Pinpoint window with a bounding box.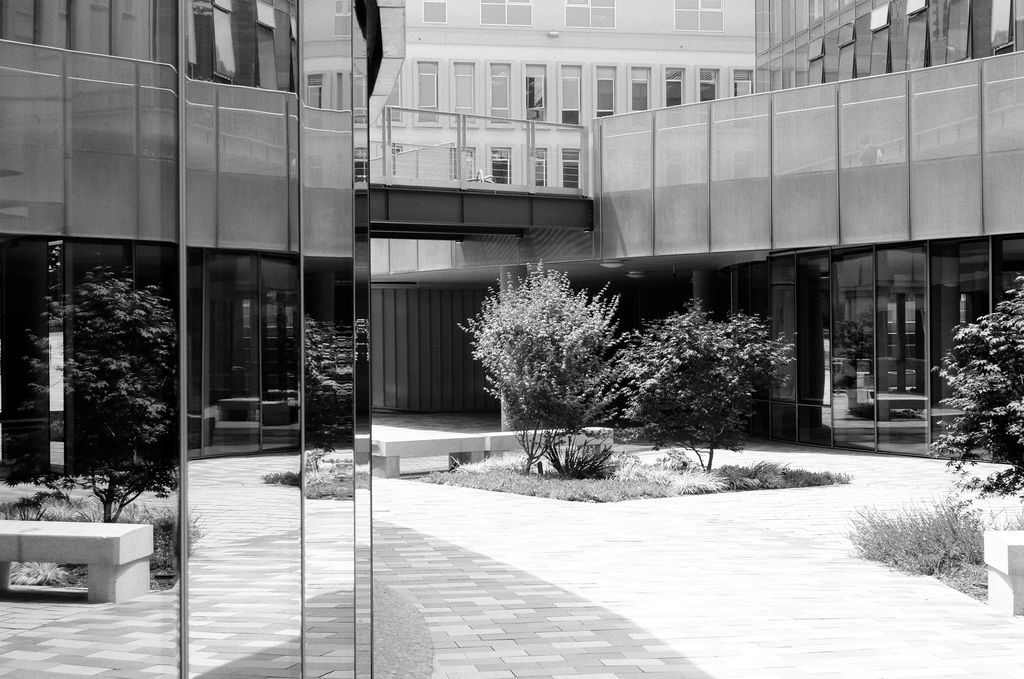
(590,60,618,120).
